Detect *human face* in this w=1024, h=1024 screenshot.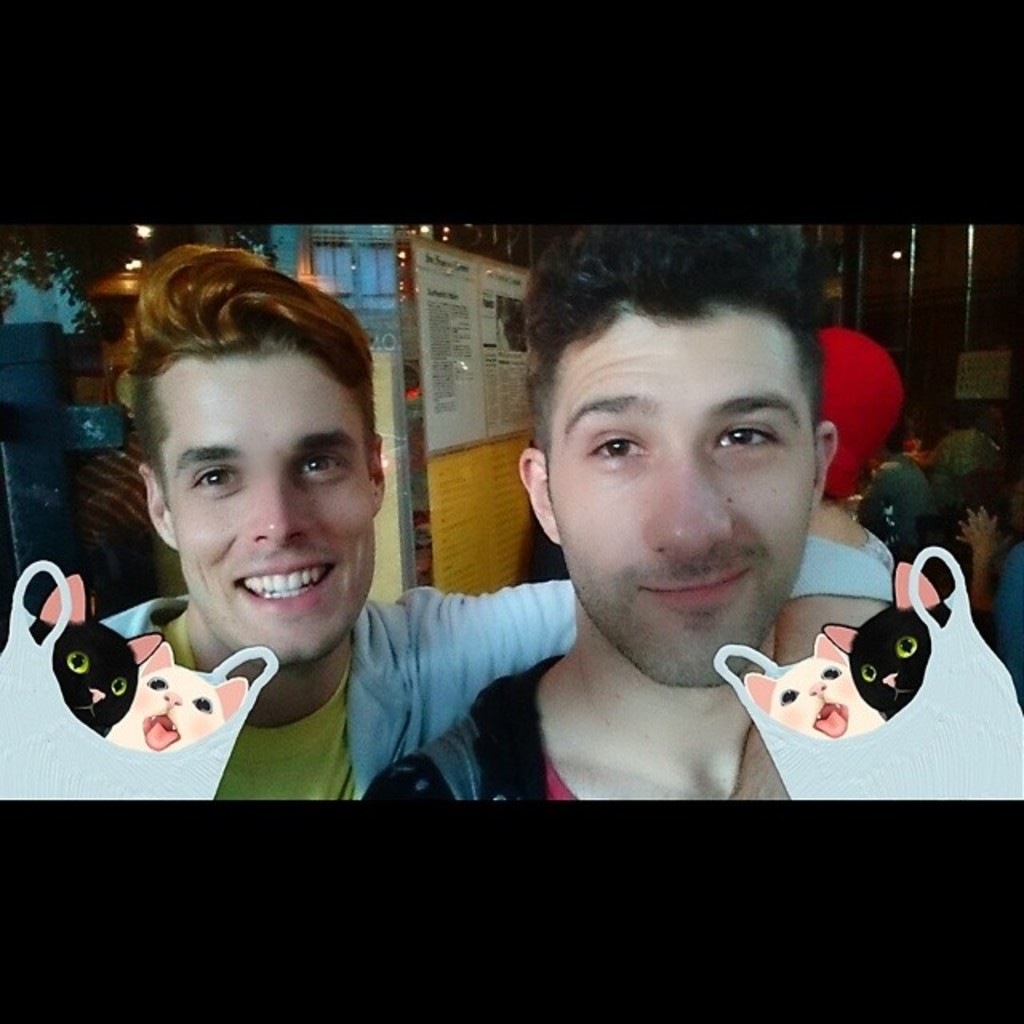
Detection: left=557, top=323, right=814, bottom=682.
